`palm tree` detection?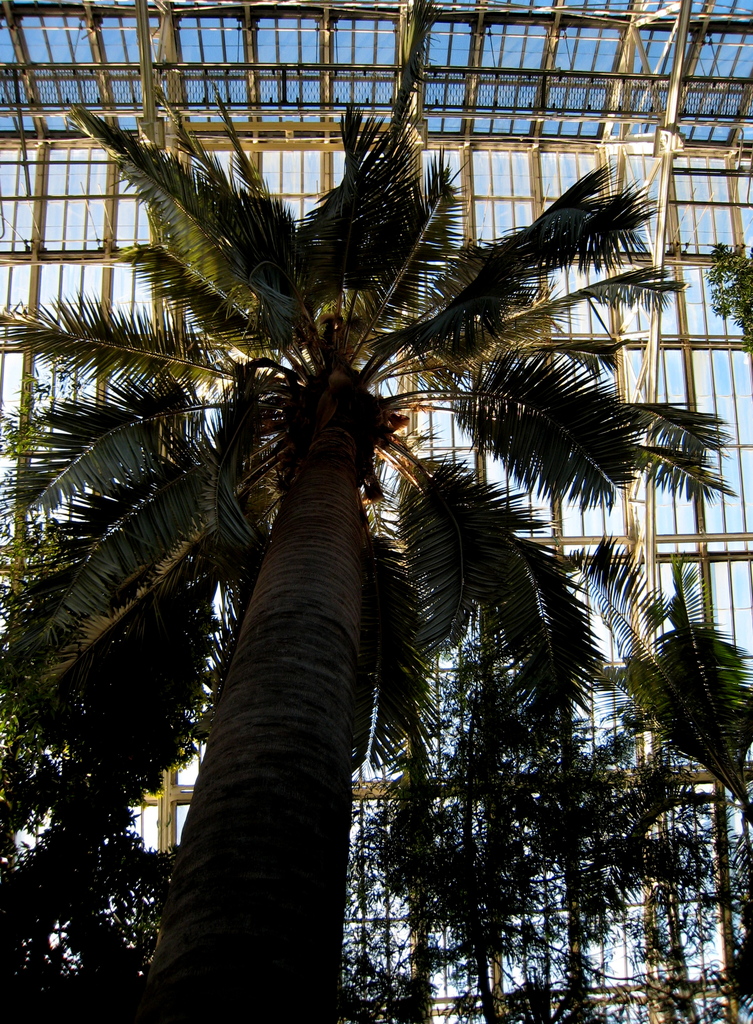
rect(39, 474, 238, 909)
